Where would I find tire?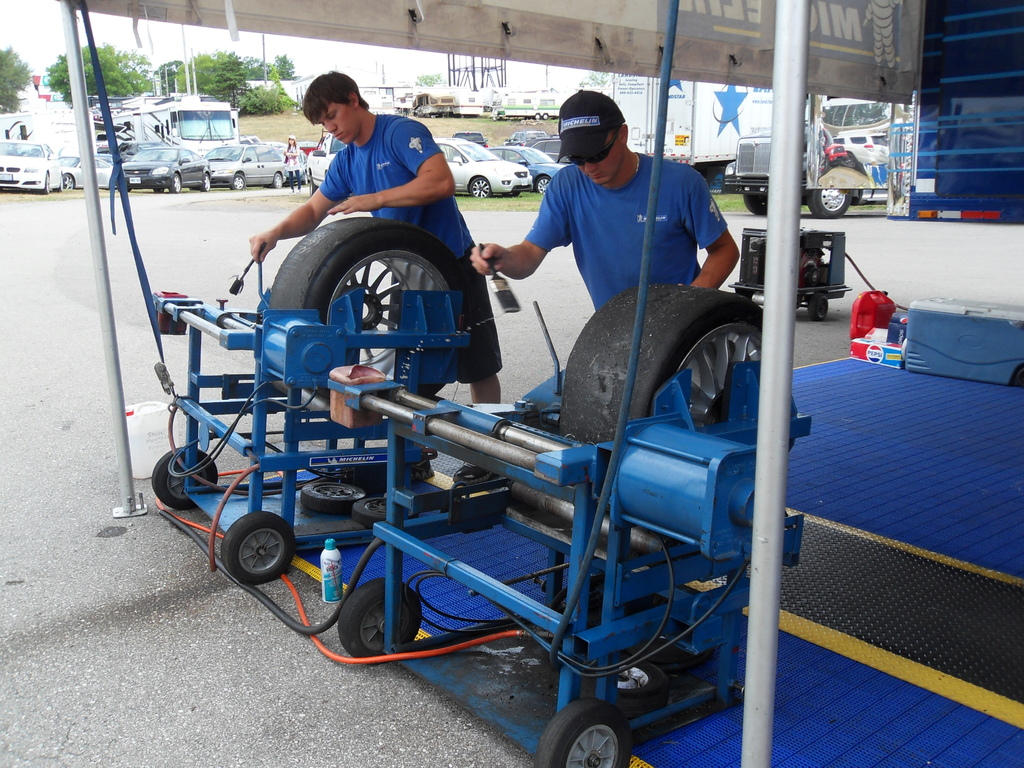
At l=559, t=278, r=767, b=442.
